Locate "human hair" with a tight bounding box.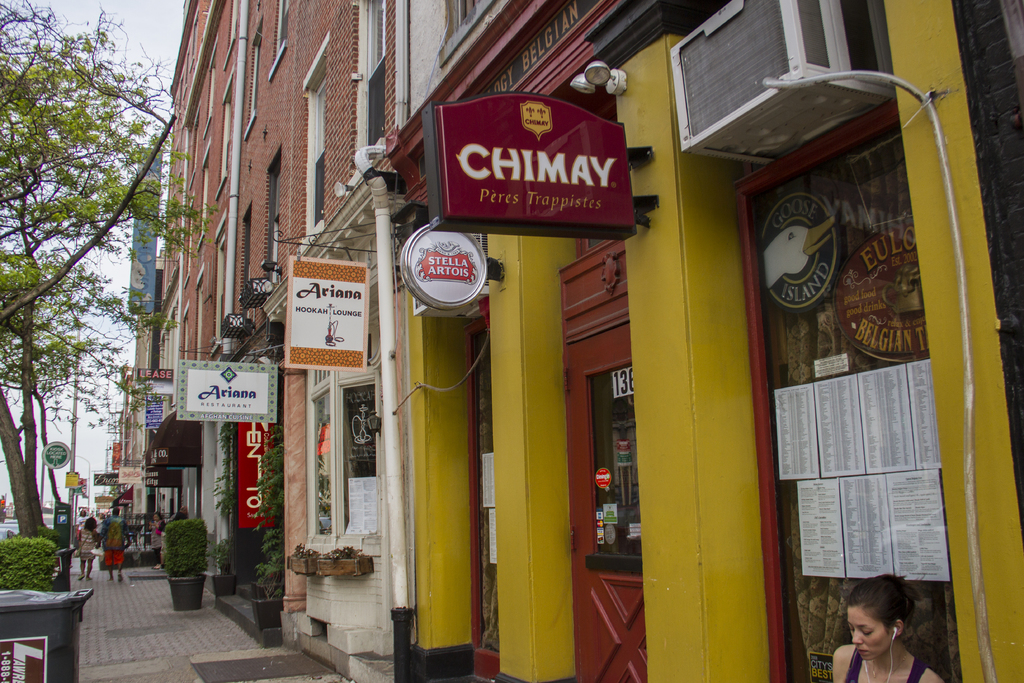
left=113, top=507, right=118, bottom=516.
